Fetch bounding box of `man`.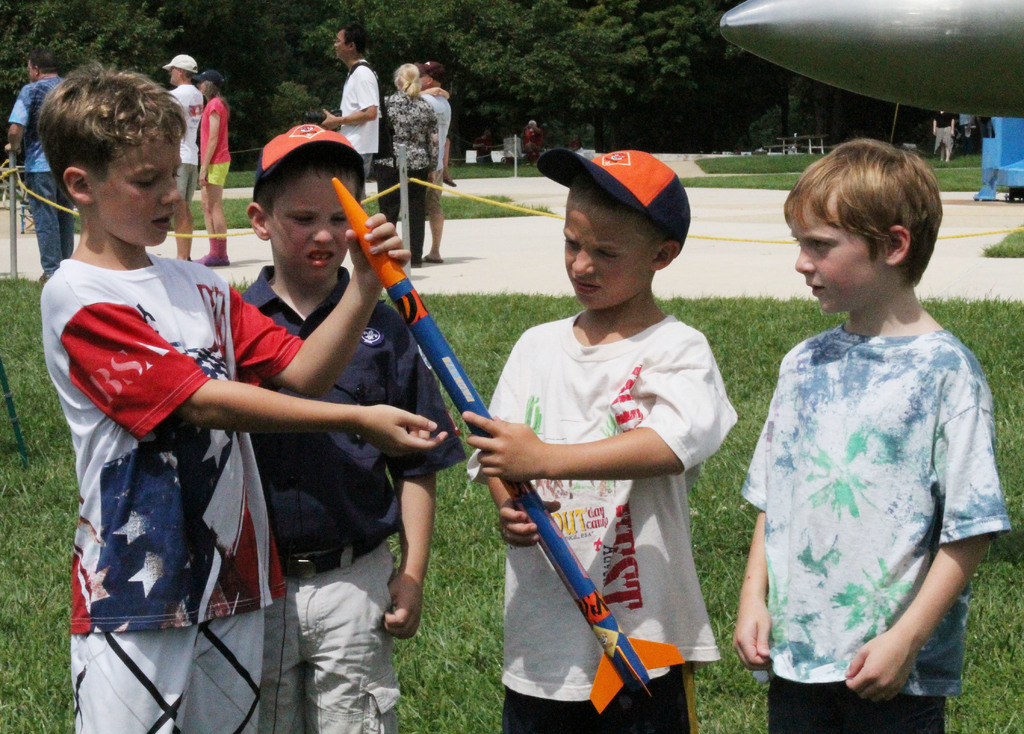
Bbox: (319,22,383,194).
